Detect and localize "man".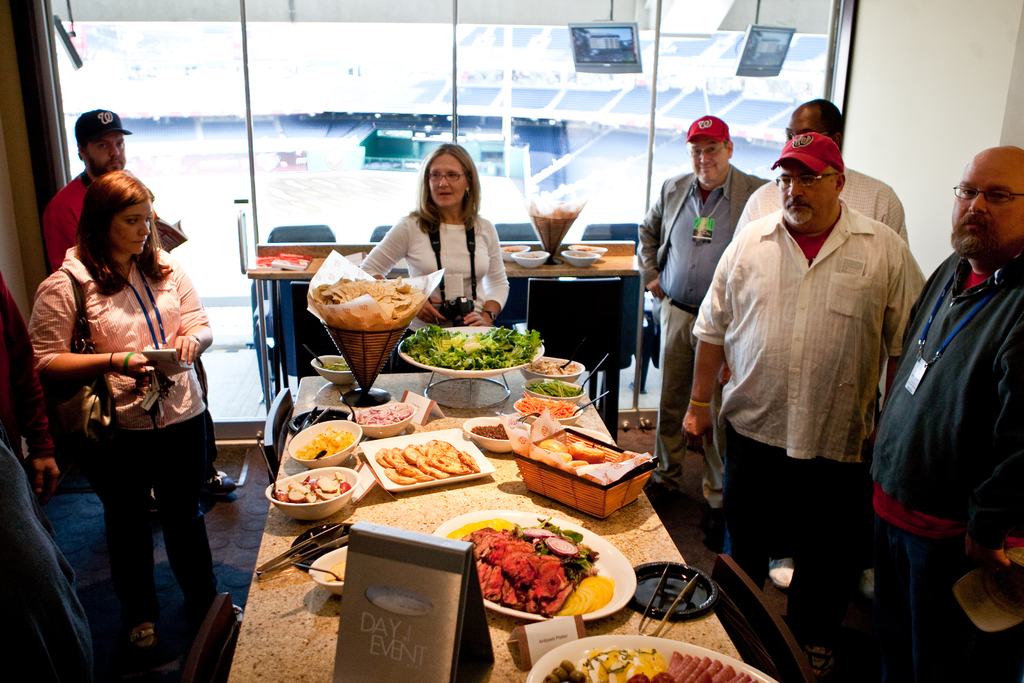
Localized at (672, 134, 931, 671).
